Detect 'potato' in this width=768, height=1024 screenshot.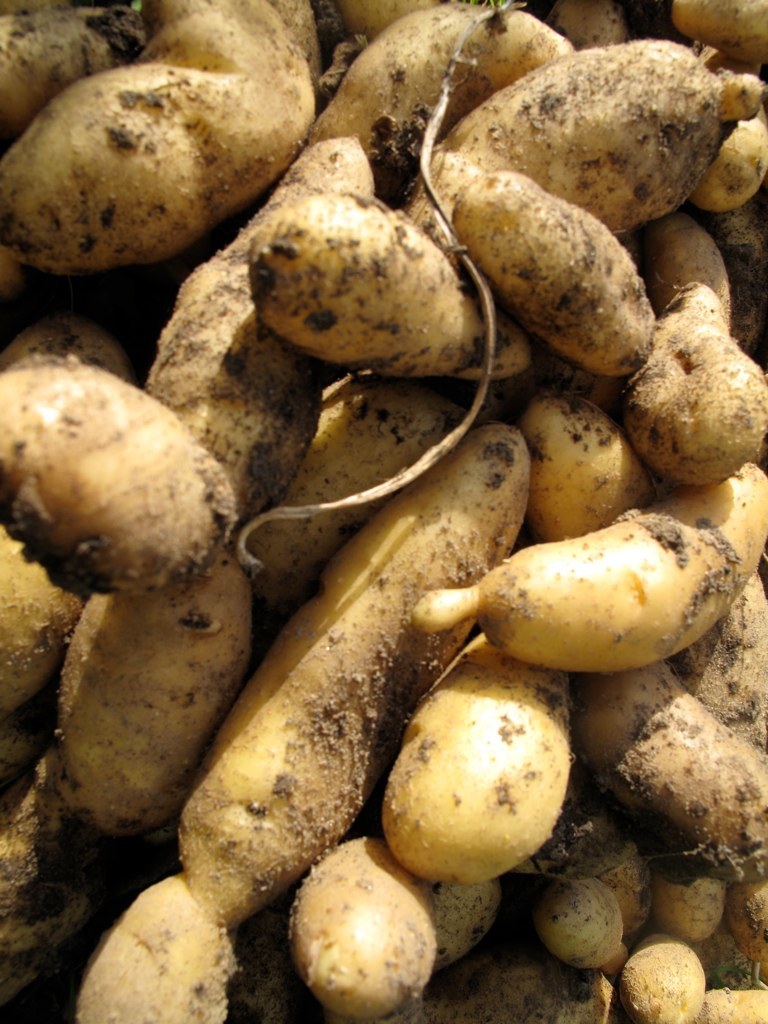
Detection: (0,354,238,599).
